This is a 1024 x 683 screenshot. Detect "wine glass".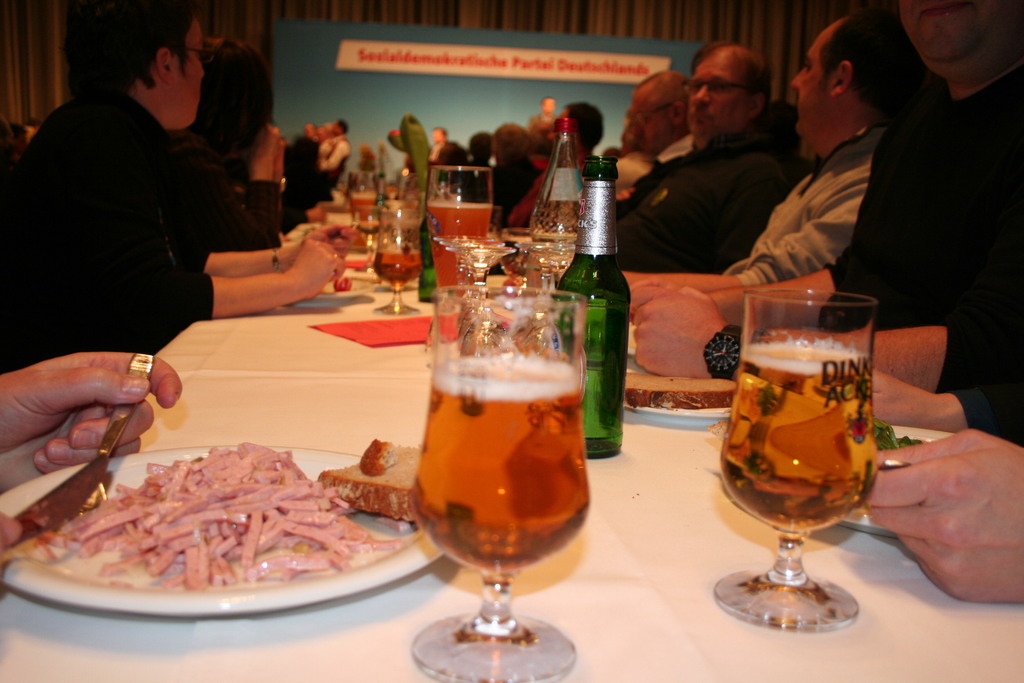
[x1=719, y1=286, x2=878, y2=633].
